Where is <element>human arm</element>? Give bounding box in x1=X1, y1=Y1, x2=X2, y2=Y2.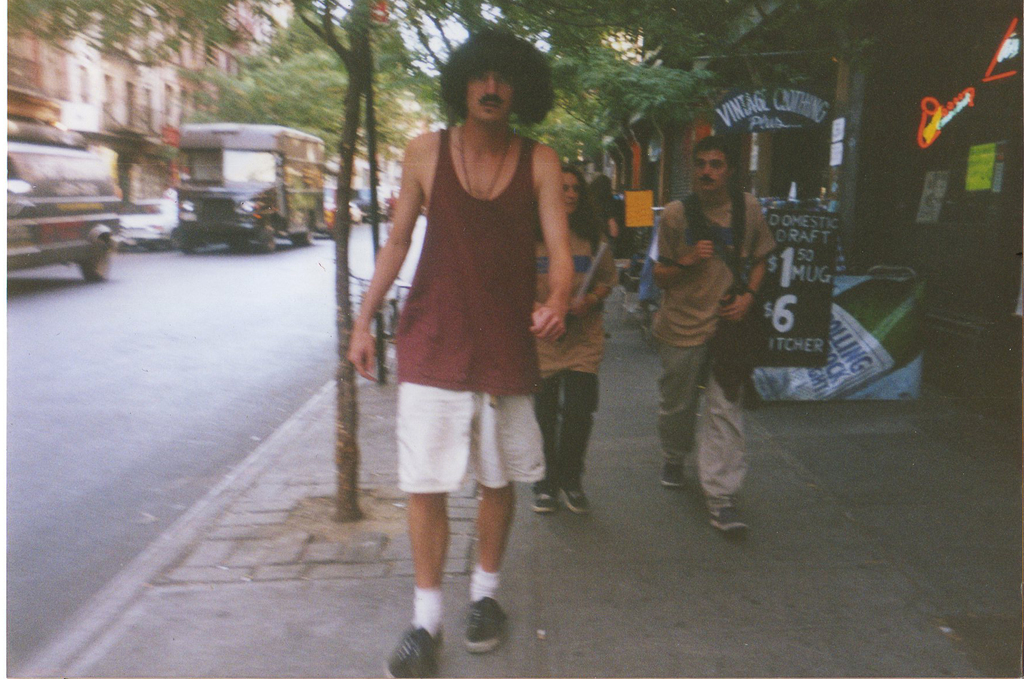
x1=650, y1=200, x2=718, y2=290.
